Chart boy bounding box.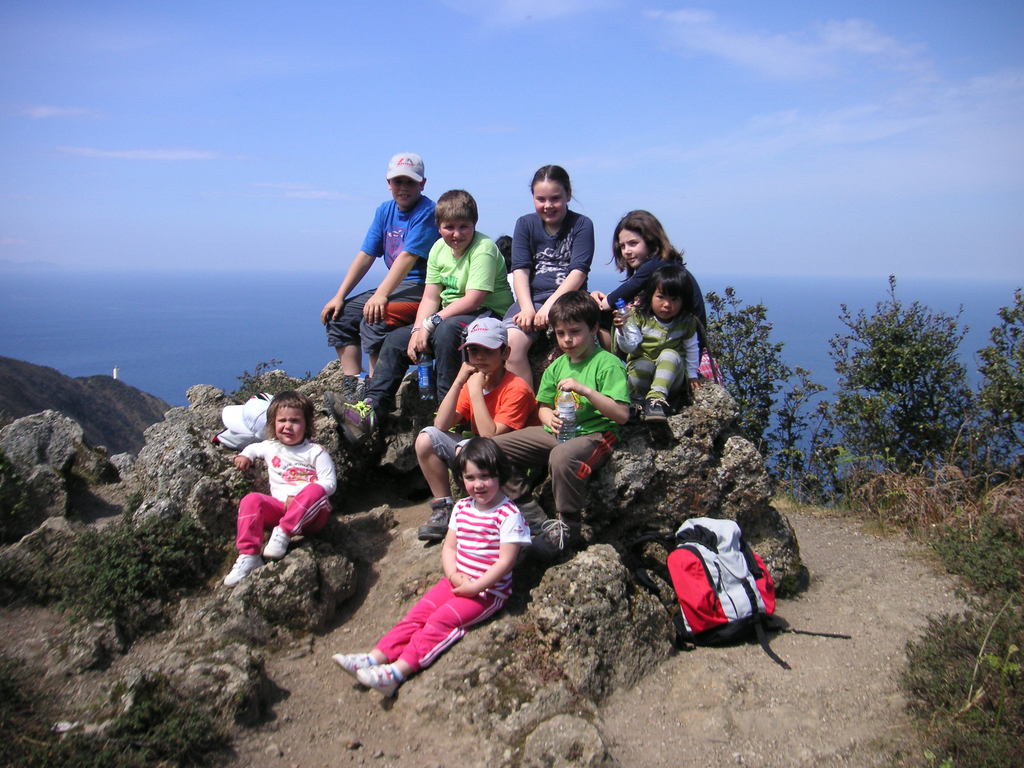
Charted: <box>318,152,445,410</box>.
